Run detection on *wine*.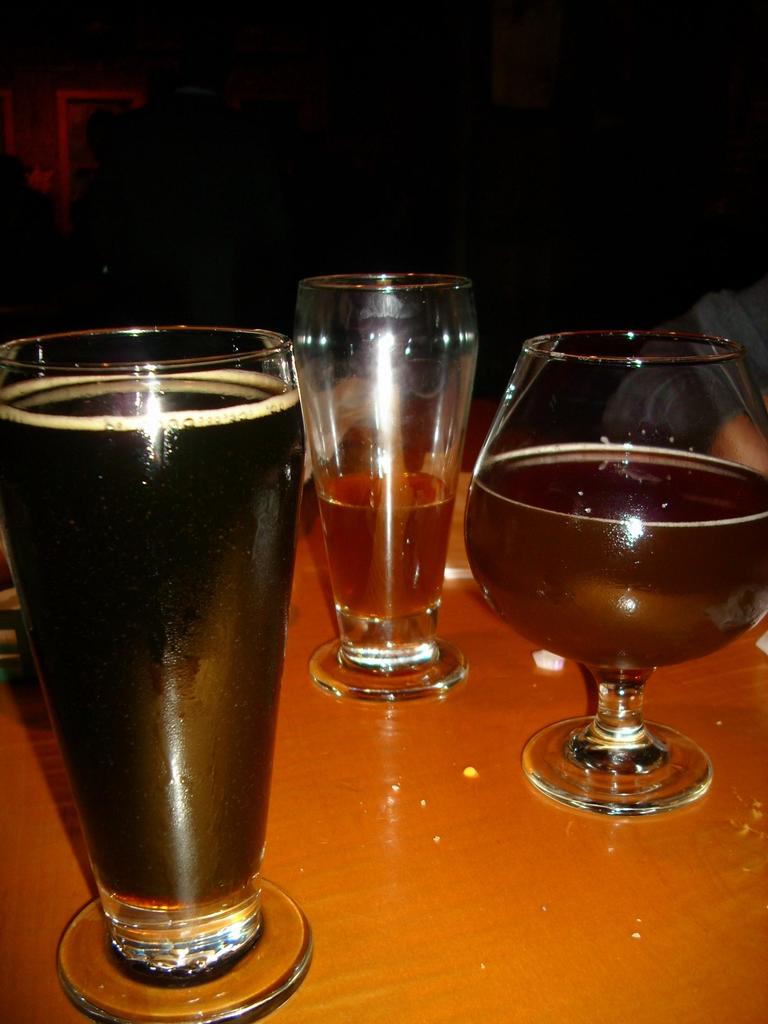
Result: Rect(397, 309, 726, 761).
